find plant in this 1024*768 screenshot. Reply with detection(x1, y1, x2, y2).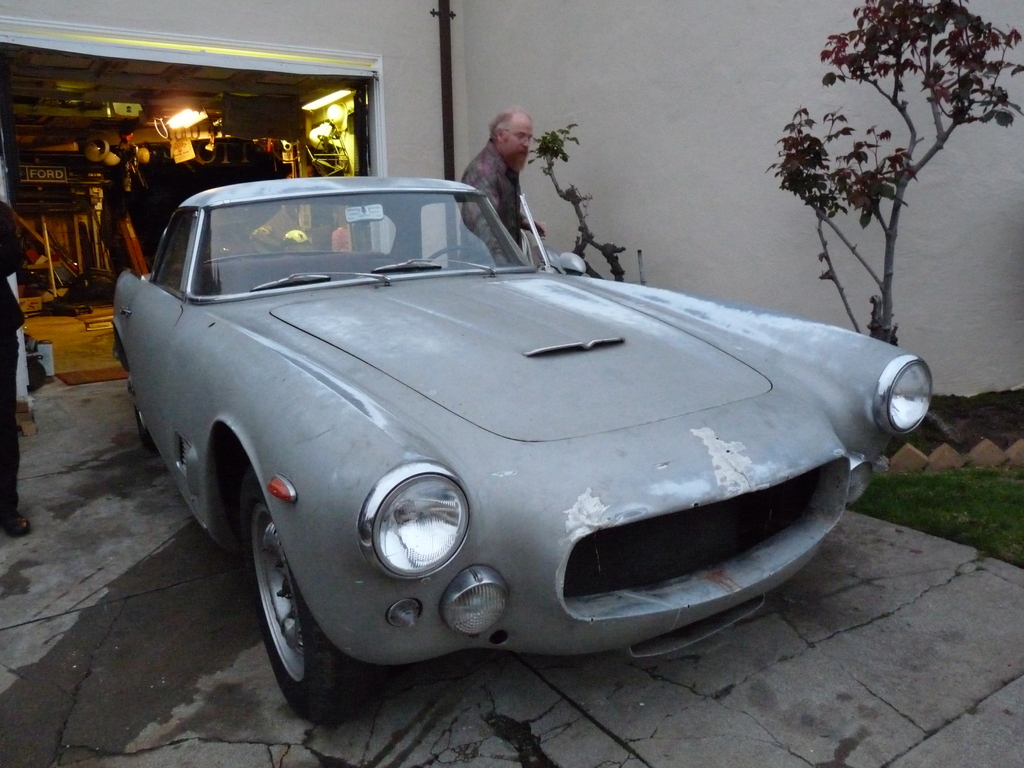
detection(760, 0, 1023, 343).
